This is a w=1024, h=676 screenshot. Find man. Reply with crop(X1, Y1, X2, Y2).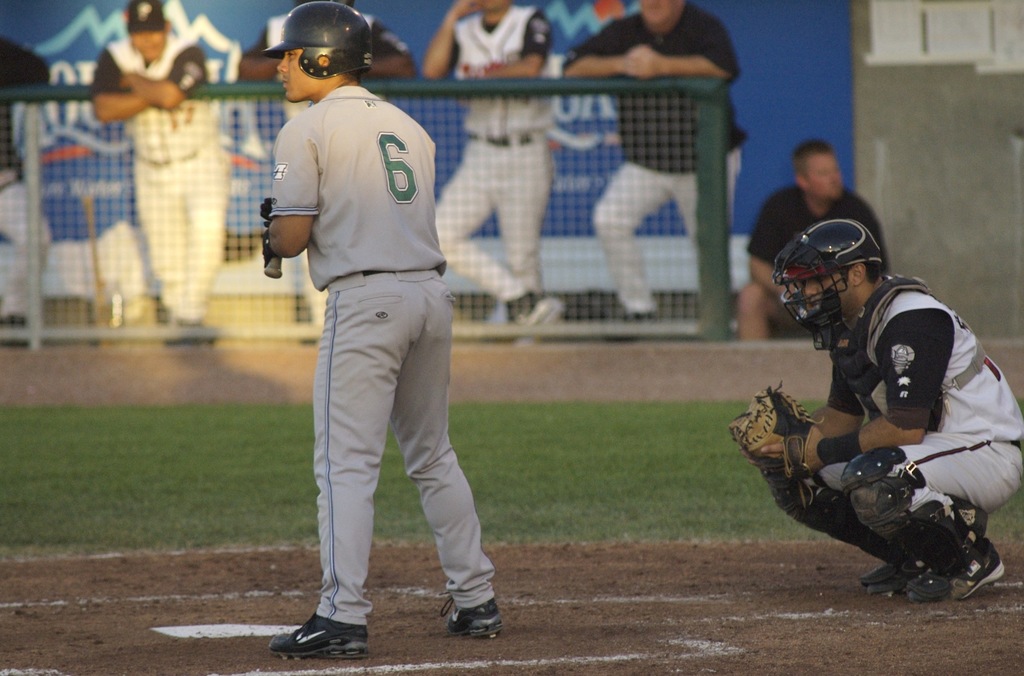
crop(90, 0, 230, 348).
